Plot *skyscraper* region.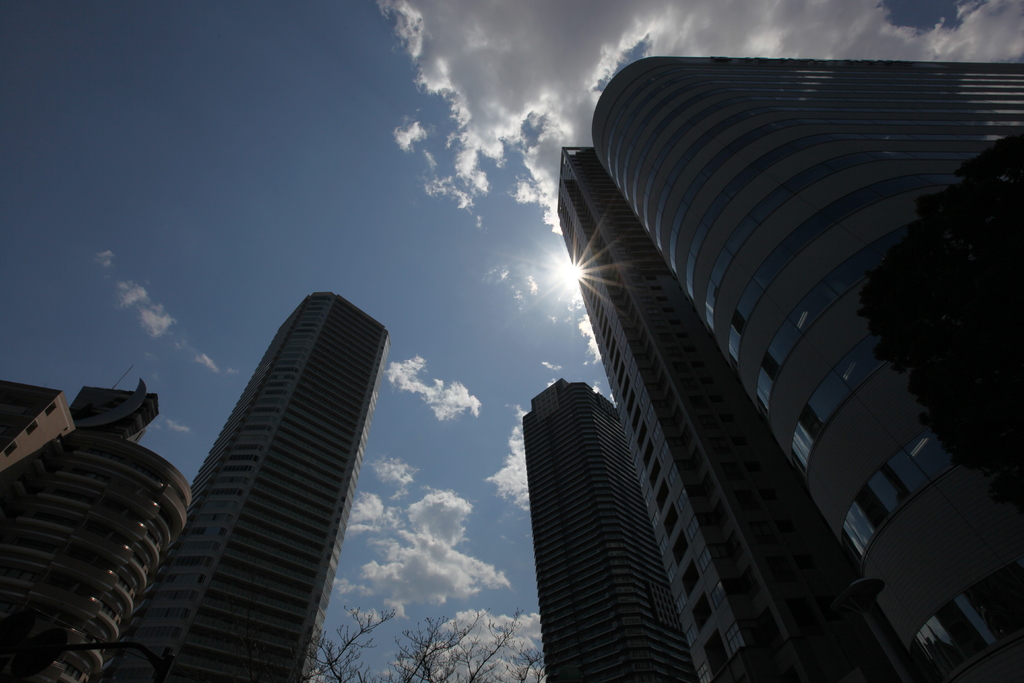
Plotted at 512/369/710/682.
